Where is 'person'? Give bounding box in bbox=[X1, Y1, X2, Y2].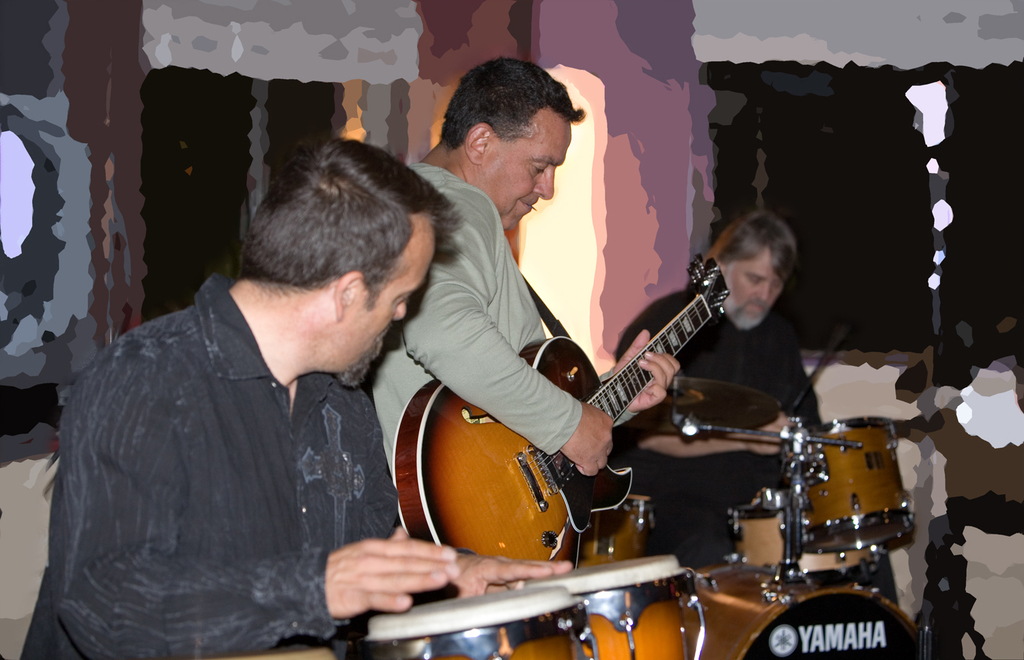
bbox=[607, 200, 827, 560].
